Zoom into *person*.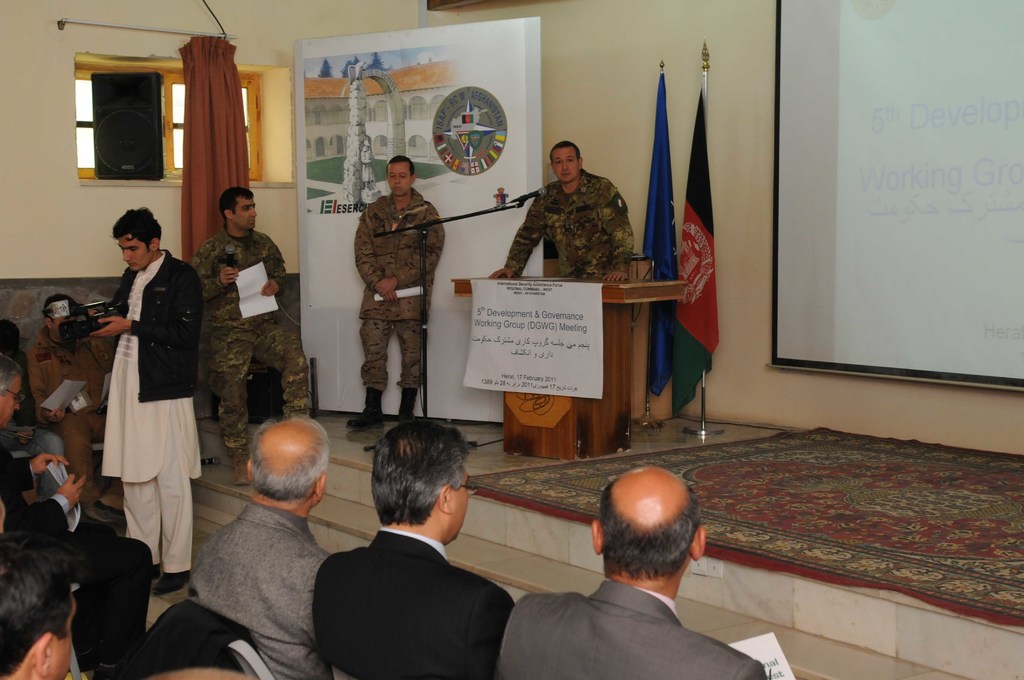
Zoom target: [0,529,83,679].
